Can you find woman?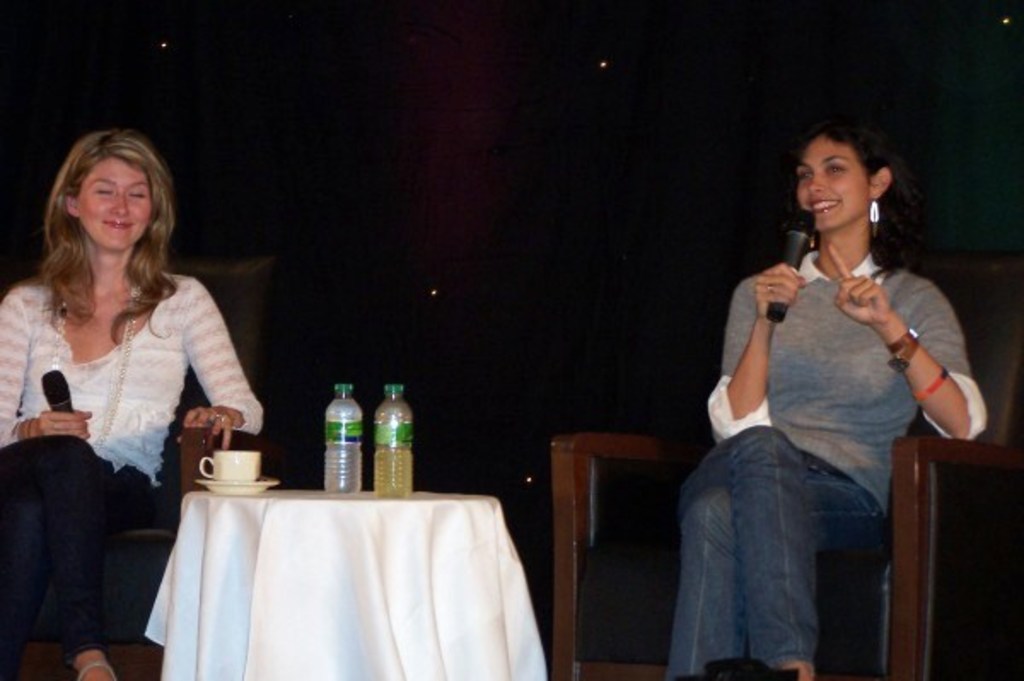
Yes, bounding box: x1=667, y1=123, x2=986, y2=679.
